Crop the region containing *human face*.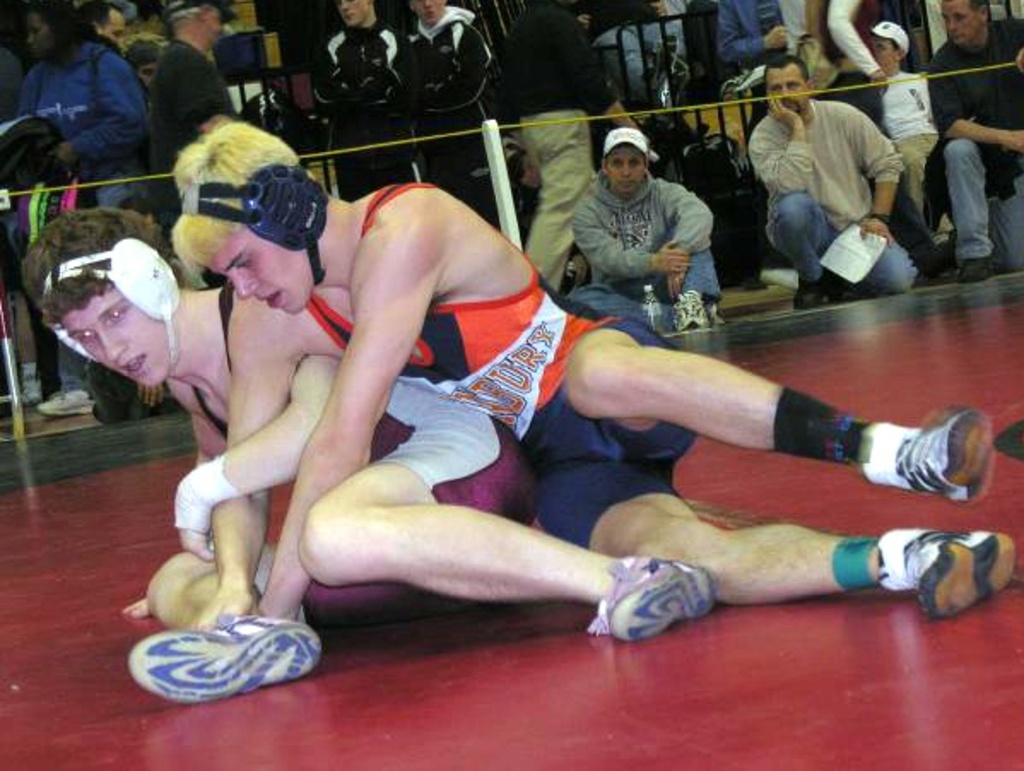
Crop region: select_region(766, 67, 809, 111).
